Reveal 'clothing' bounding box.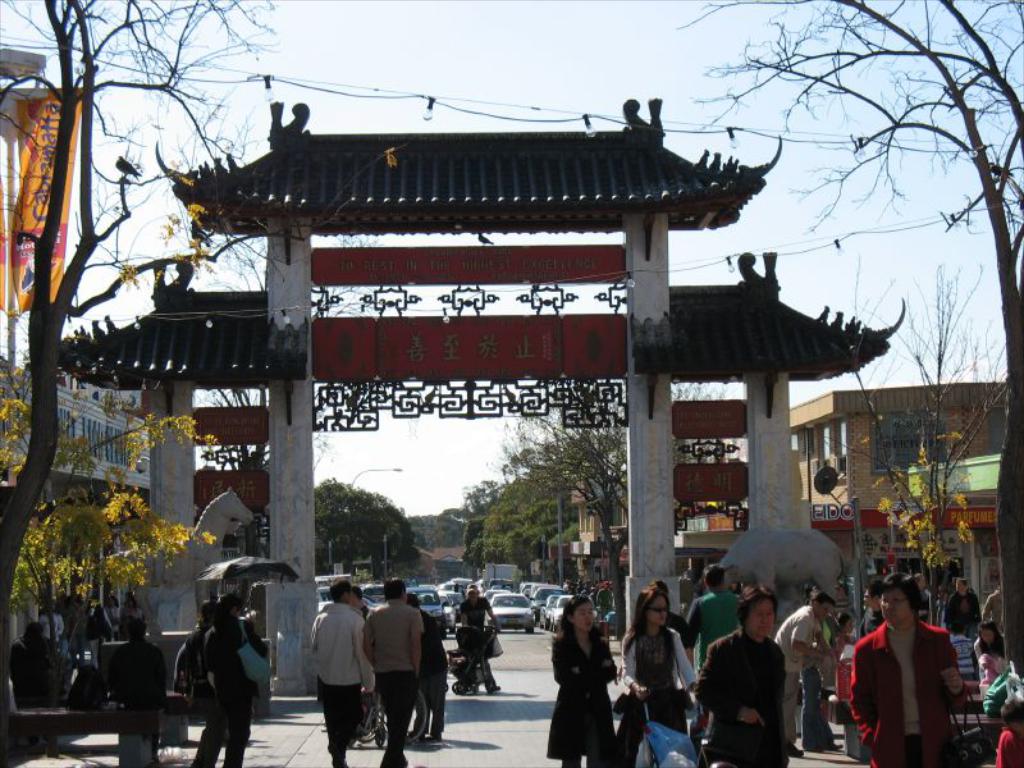
Revealed: select_region(307, 600, 367, 764).
